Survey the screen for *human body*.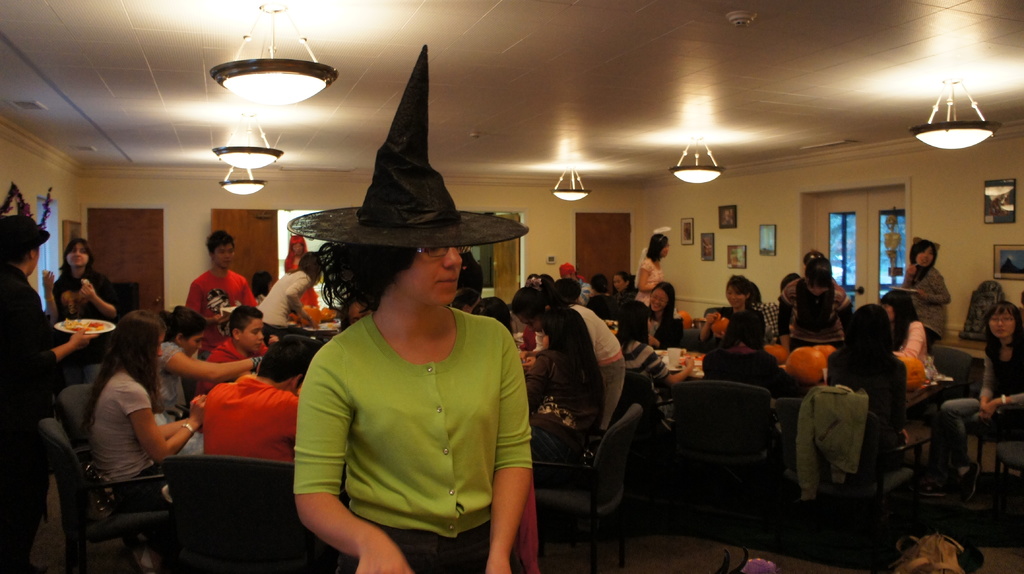
Survey found: left=936, top=318, right=1023, bottom=481.
